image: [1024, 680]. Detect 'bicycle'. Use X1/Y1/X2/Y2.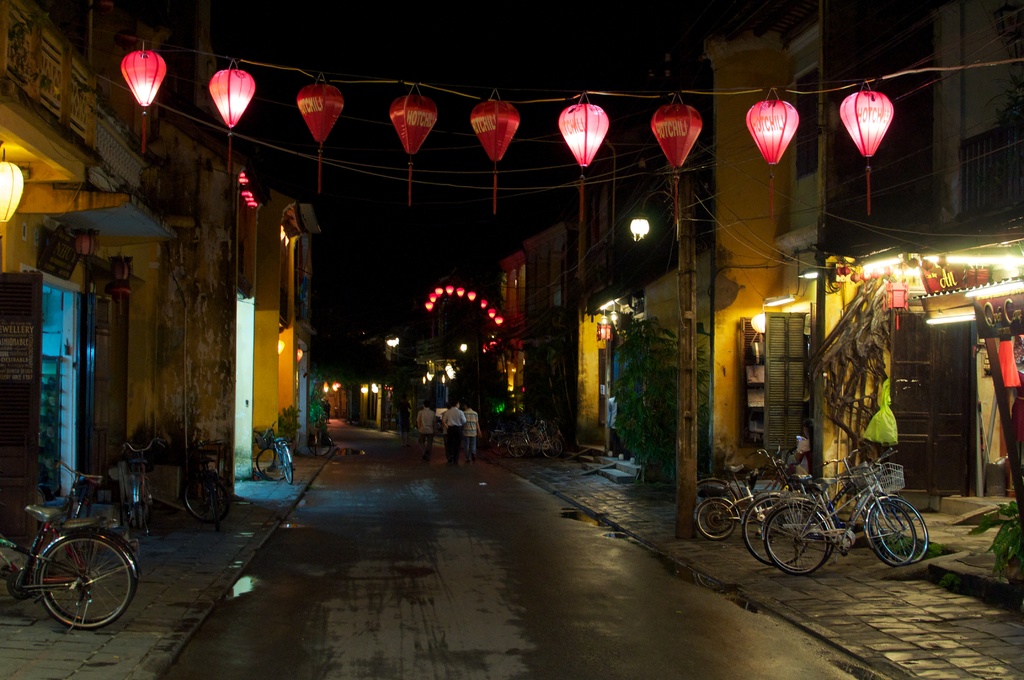
118/437/164/537.
